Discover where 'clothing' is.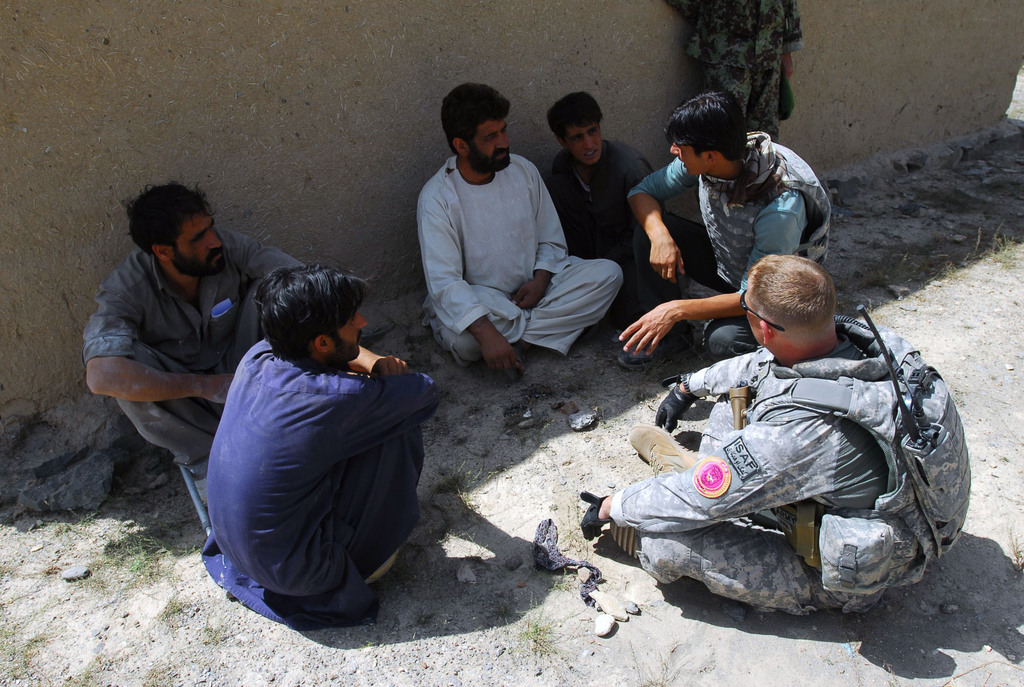
Discovered at x1=666, y1=0, x2=803, y2=140.
